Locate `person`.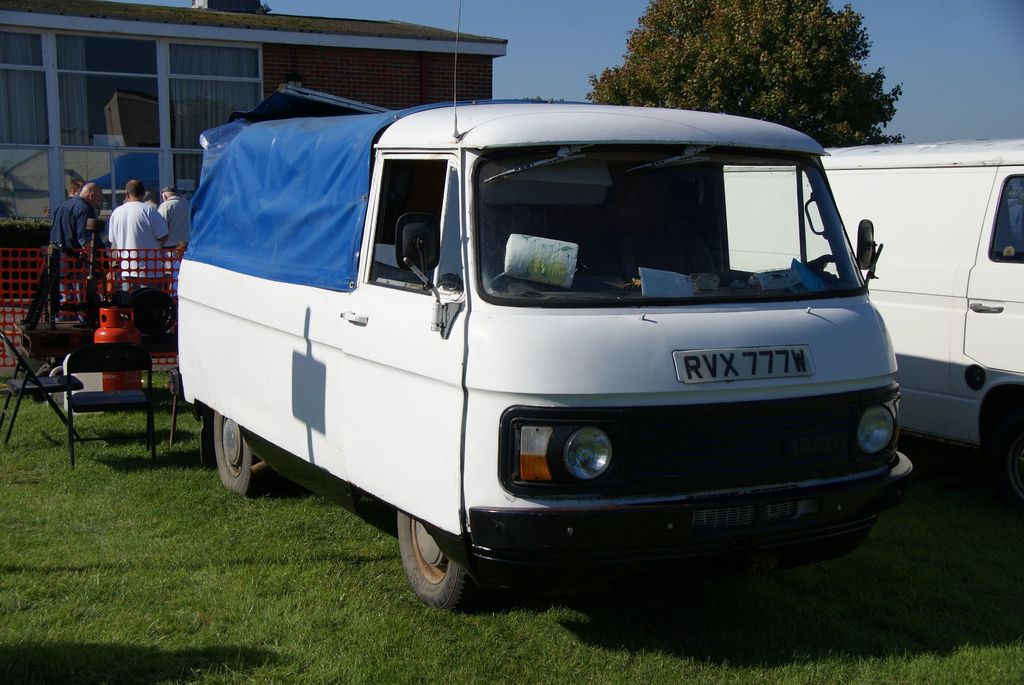
Bounding box: BBox(109, 180, 171, 296).
